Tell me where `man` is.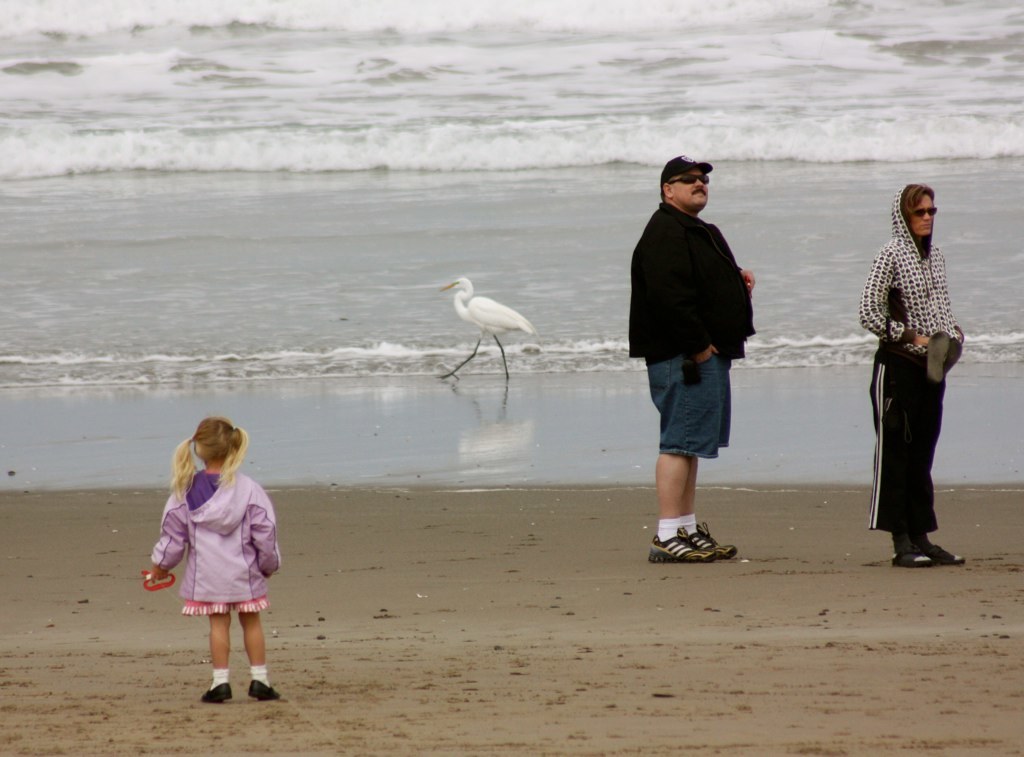
`man` is at [627, 163, 763, 567].
